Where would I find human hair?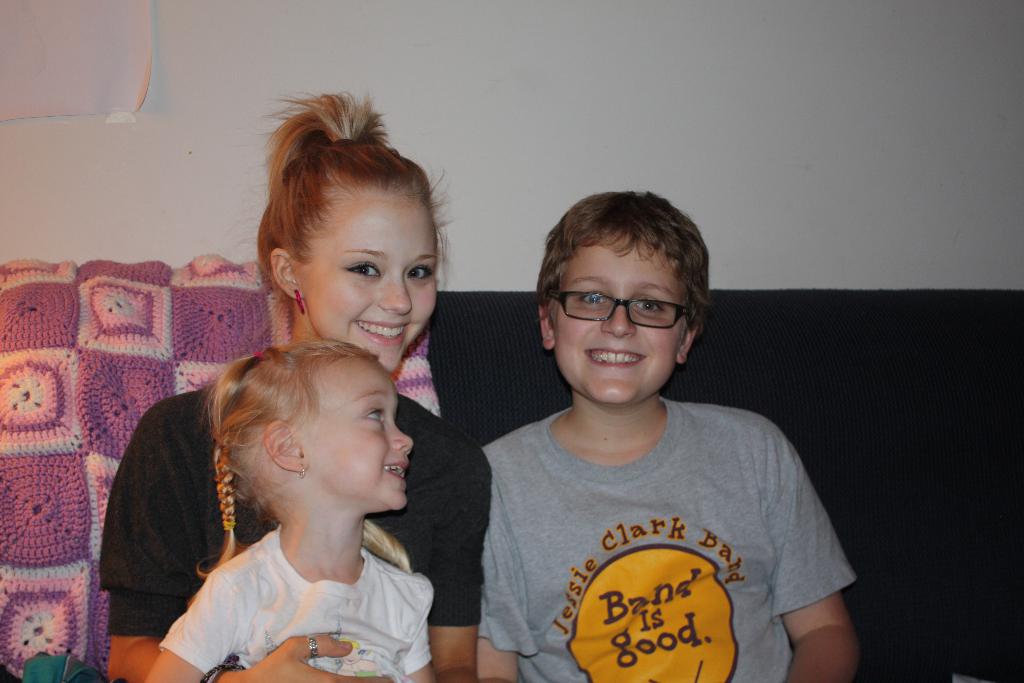
At locate(251, 83, 457, 331).
